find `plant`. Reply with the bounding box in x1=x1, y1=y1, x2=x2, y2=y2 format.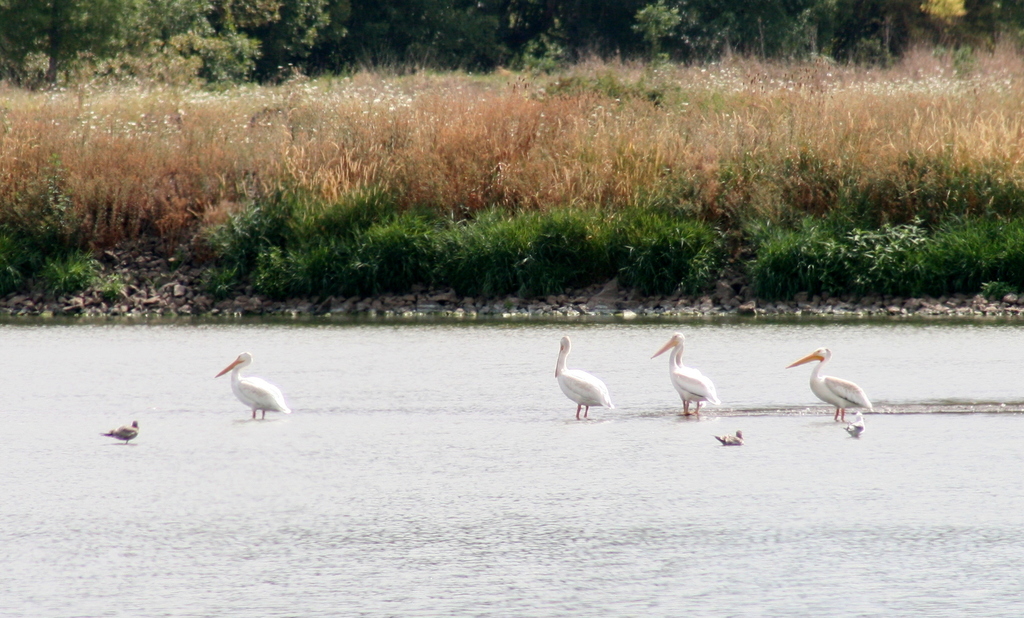
x1=94, y1=272, x2=129, y2=309.
